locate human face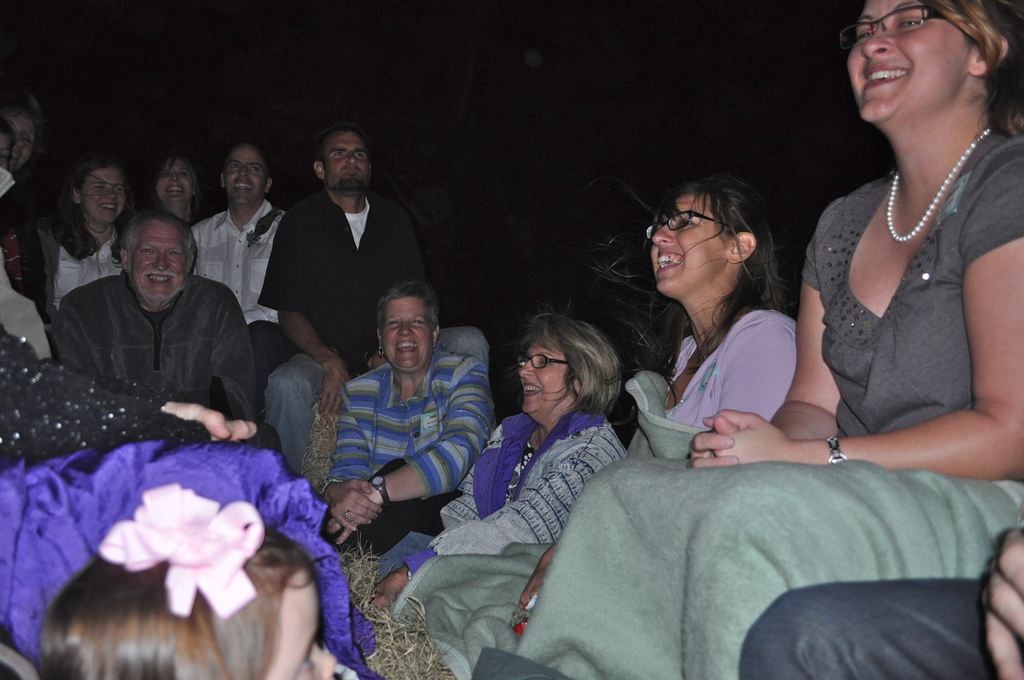
Rect(844, 0, 968, 124)
